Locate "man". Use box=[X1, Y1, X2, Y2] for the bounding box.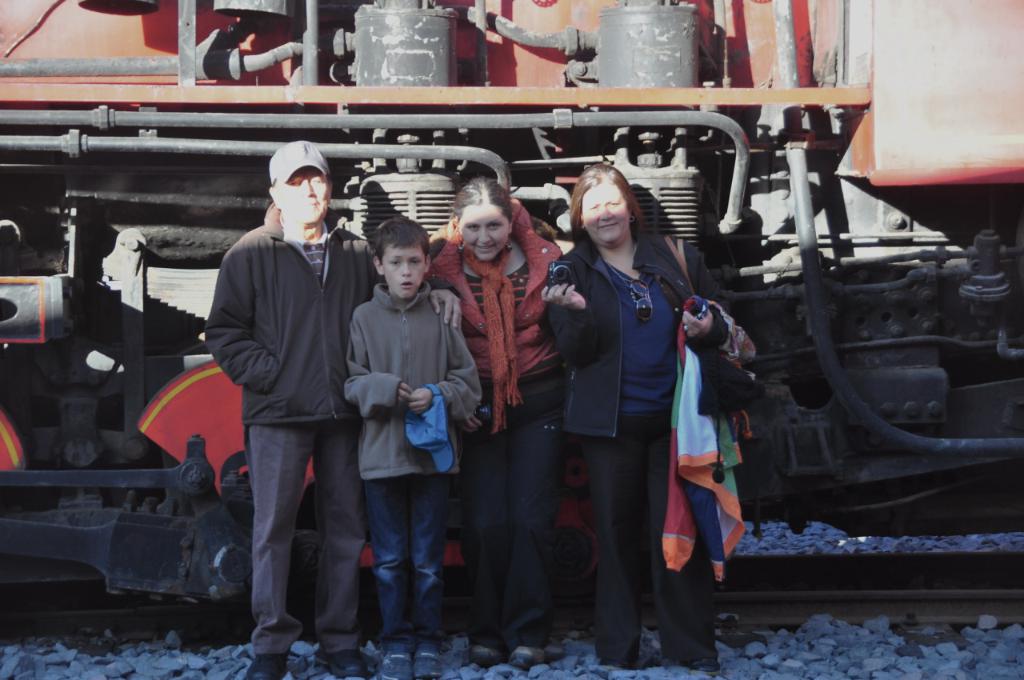
box=[200, 139, 368, 654].
